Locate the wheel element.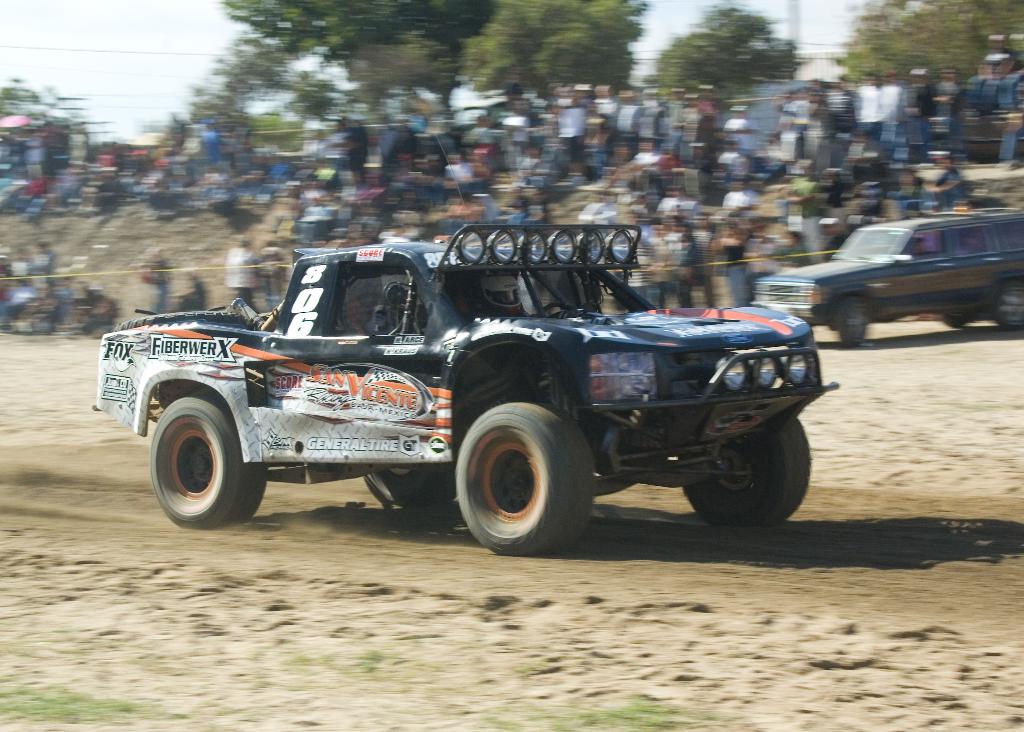
Element bbox: [681, 418, 815, 528].
